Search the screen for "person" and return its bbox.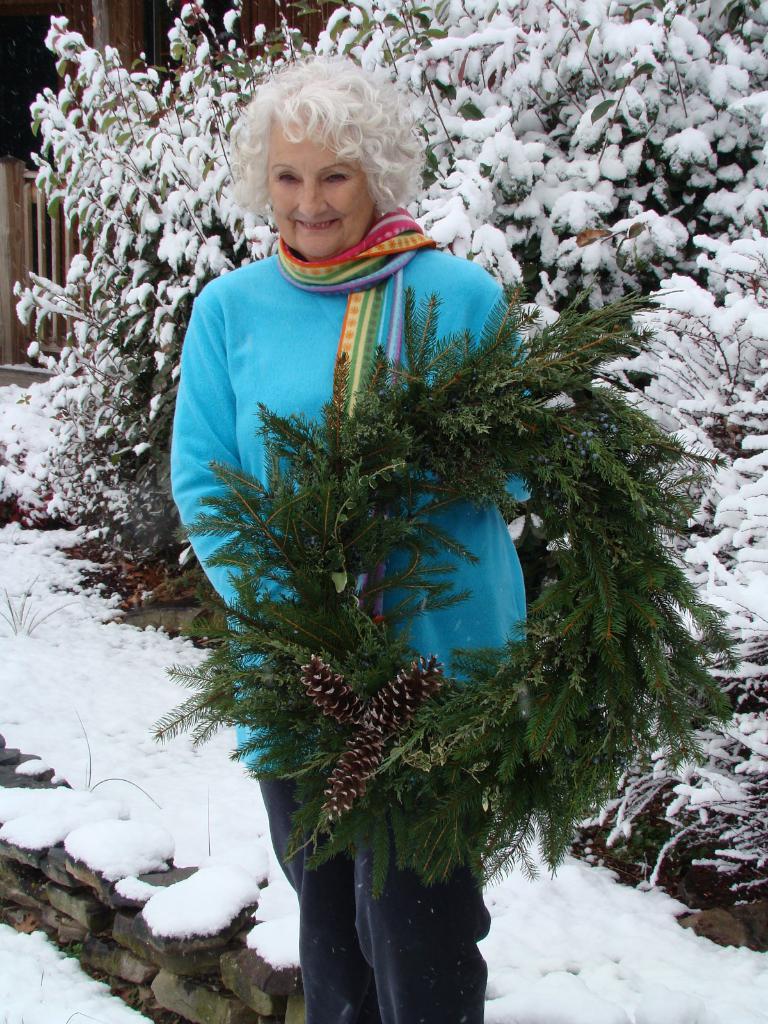
Found: bbox(167, 49, 531, 1023).
